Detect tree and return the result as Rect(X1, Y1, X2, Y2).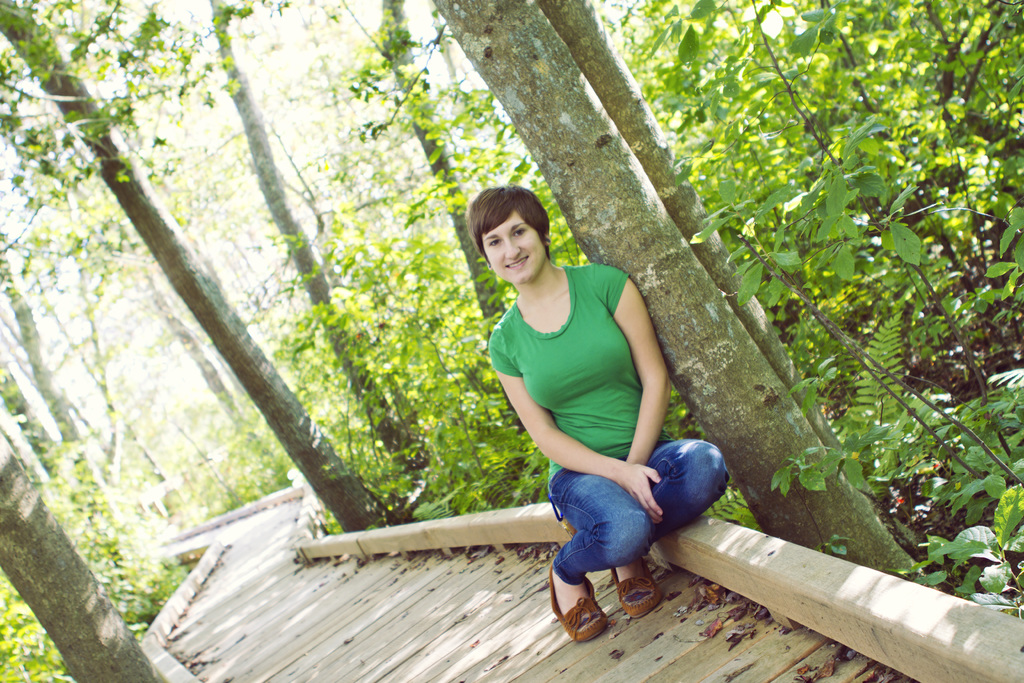
Rect(0, 432, 157, 682).
